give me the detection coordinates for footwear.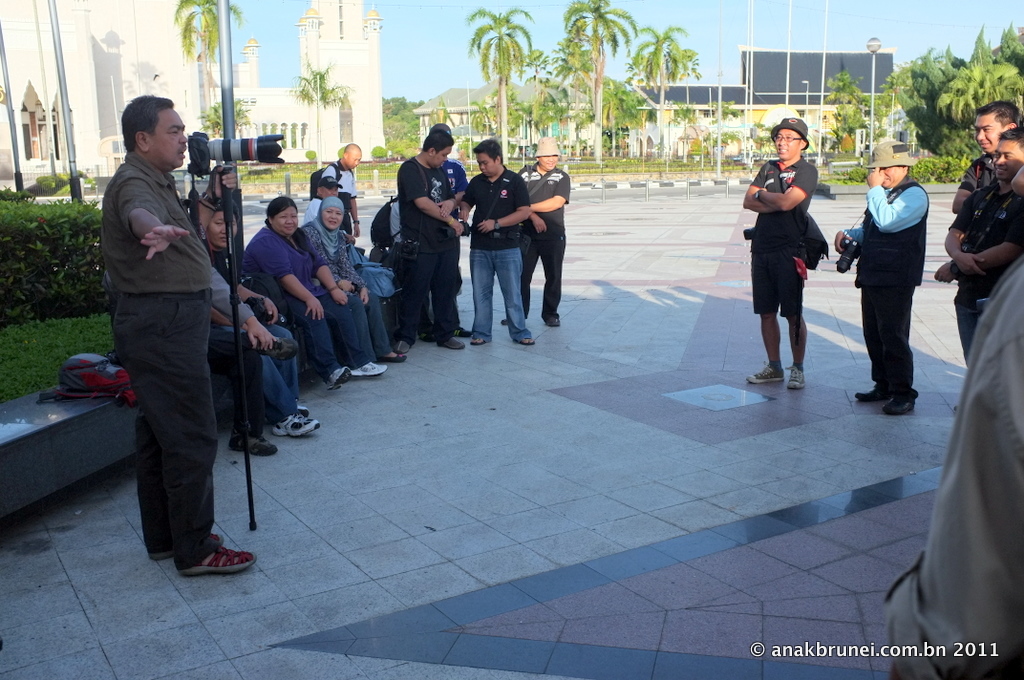
crop(171, 532, 256, 580).
